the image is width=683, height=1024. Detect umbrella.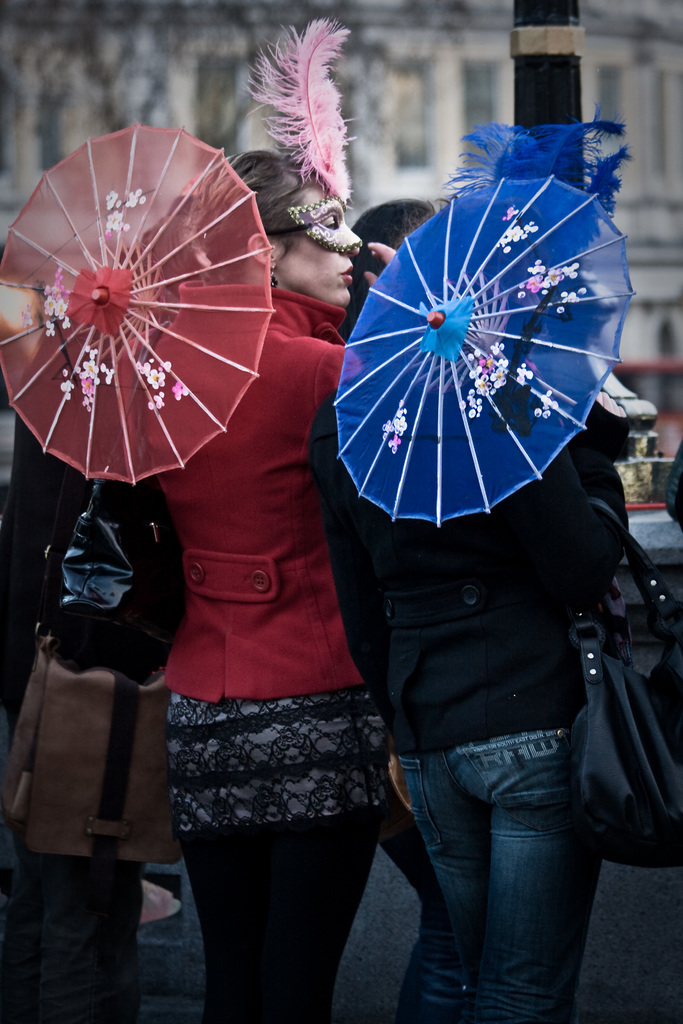
Detection: Rect(339, 174, 633, 533).
